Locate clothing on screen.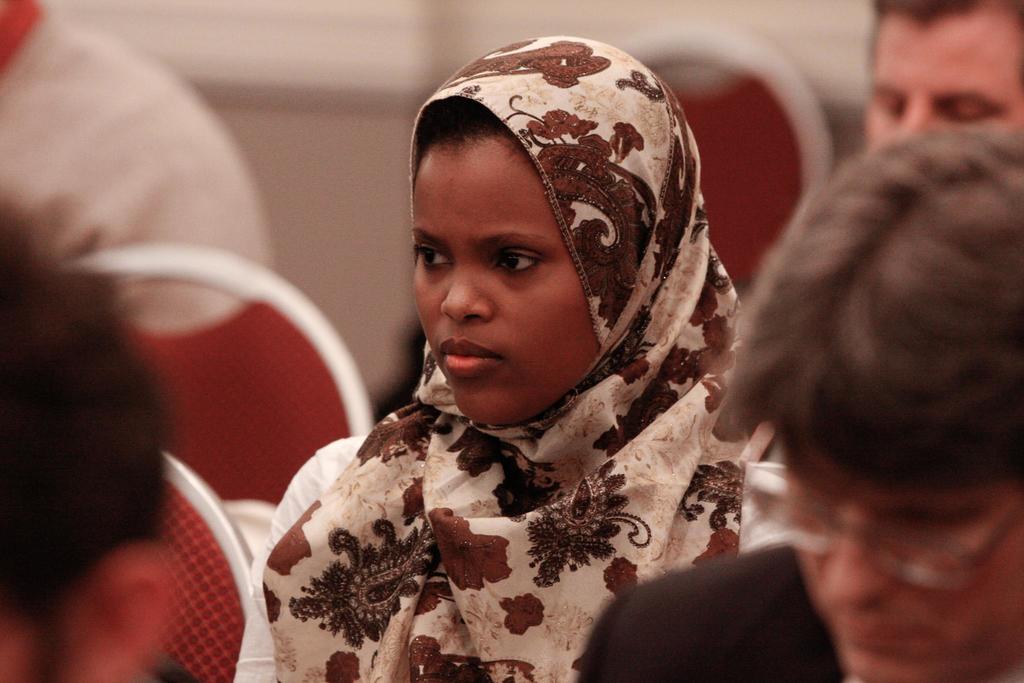
On screen at (572, 537, 854, 682).
